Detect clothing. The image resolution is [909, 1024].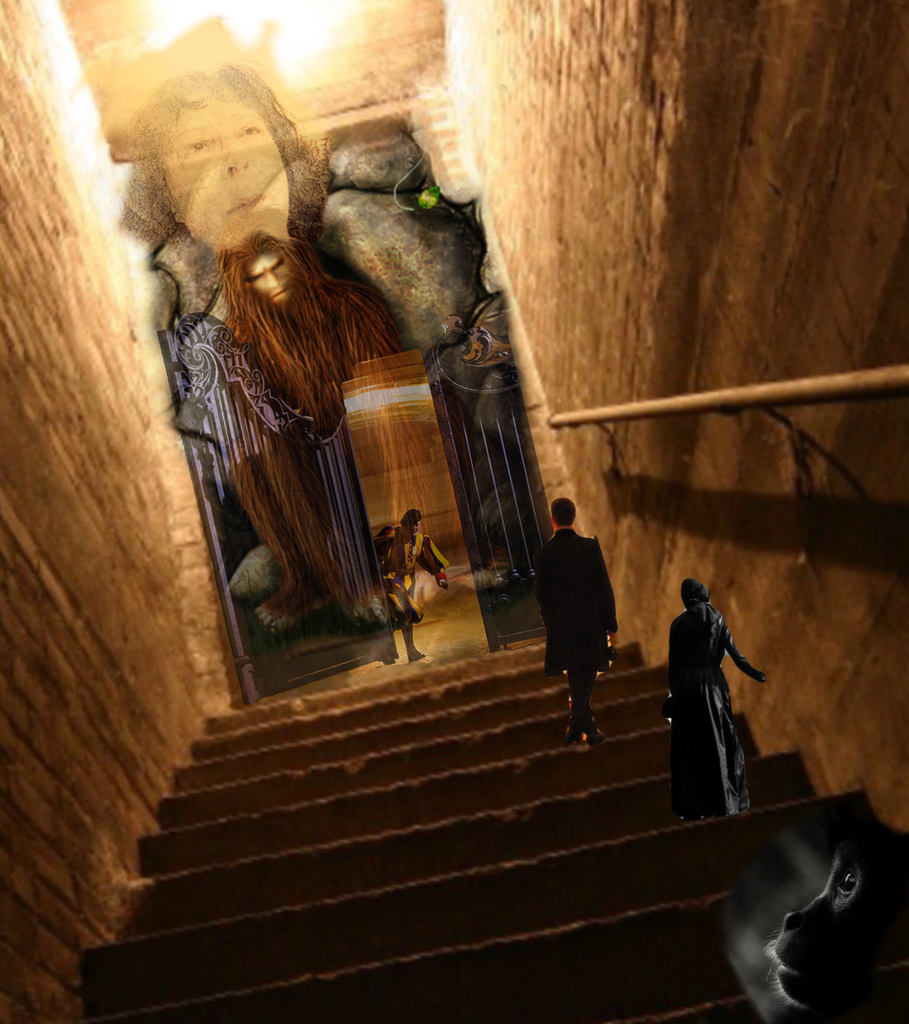
BBox(666, 607, 755, 817).
